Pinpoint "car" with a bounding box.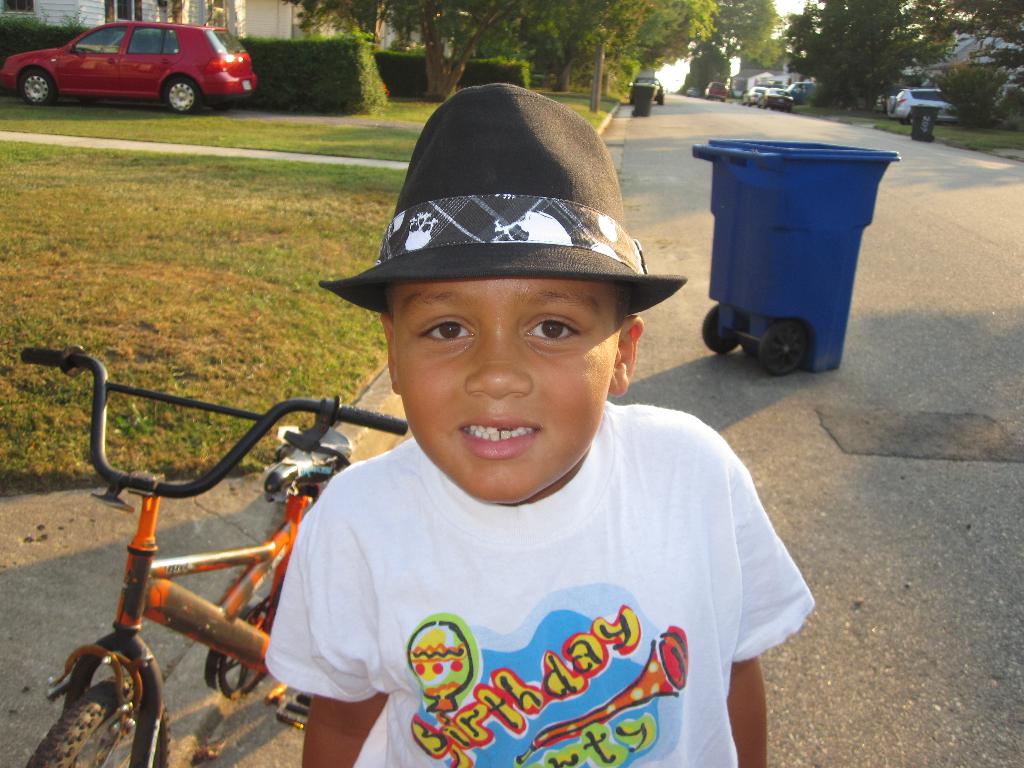
rect(0, 17, 260, 114).
